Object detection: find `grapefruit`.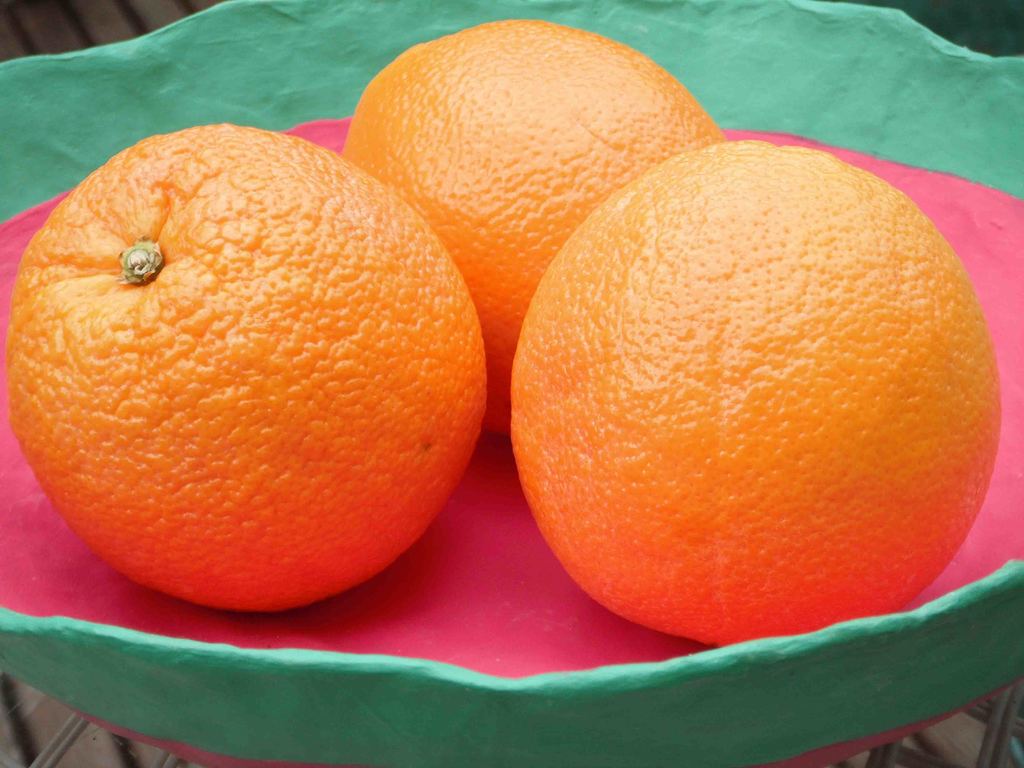
(505, 143, 1004, 644).
